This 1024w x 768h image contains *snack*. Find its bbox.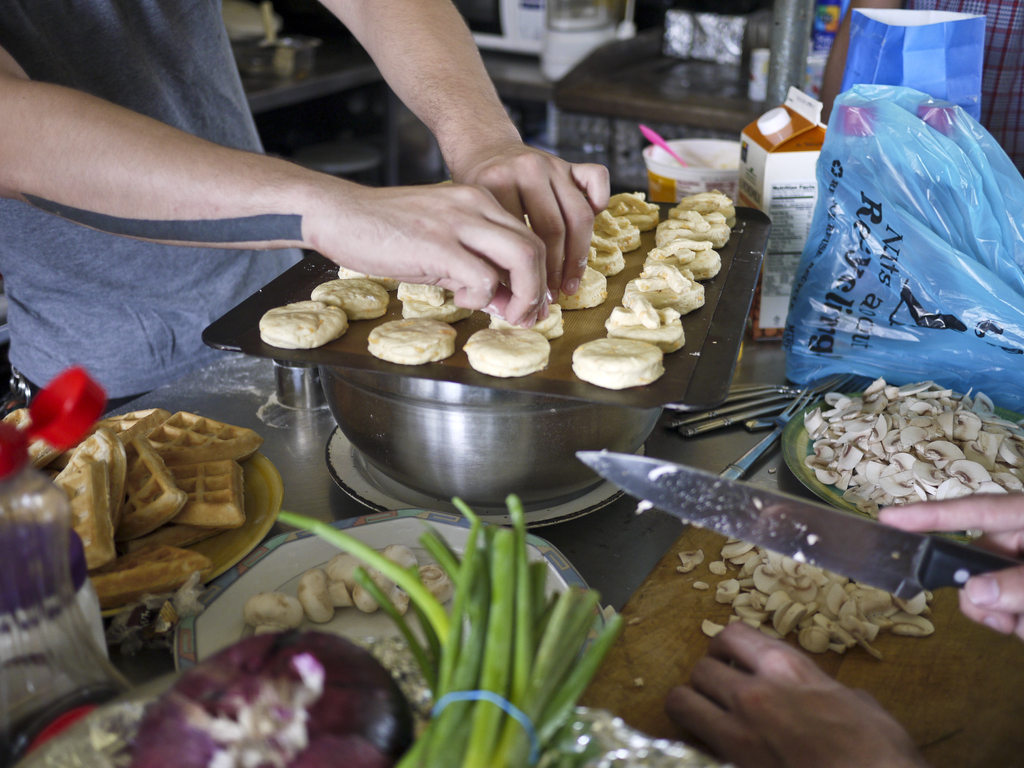
[left=467, top=325, right=552, bottom=373].
